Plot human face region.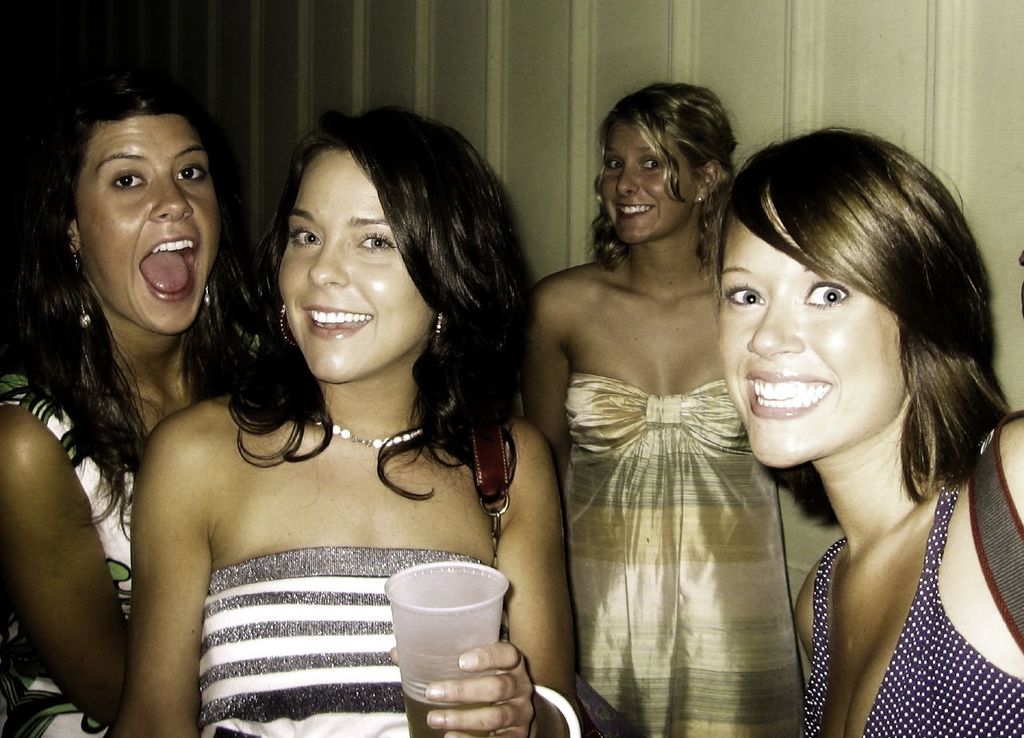
Plotted at 601/116/690/246.
